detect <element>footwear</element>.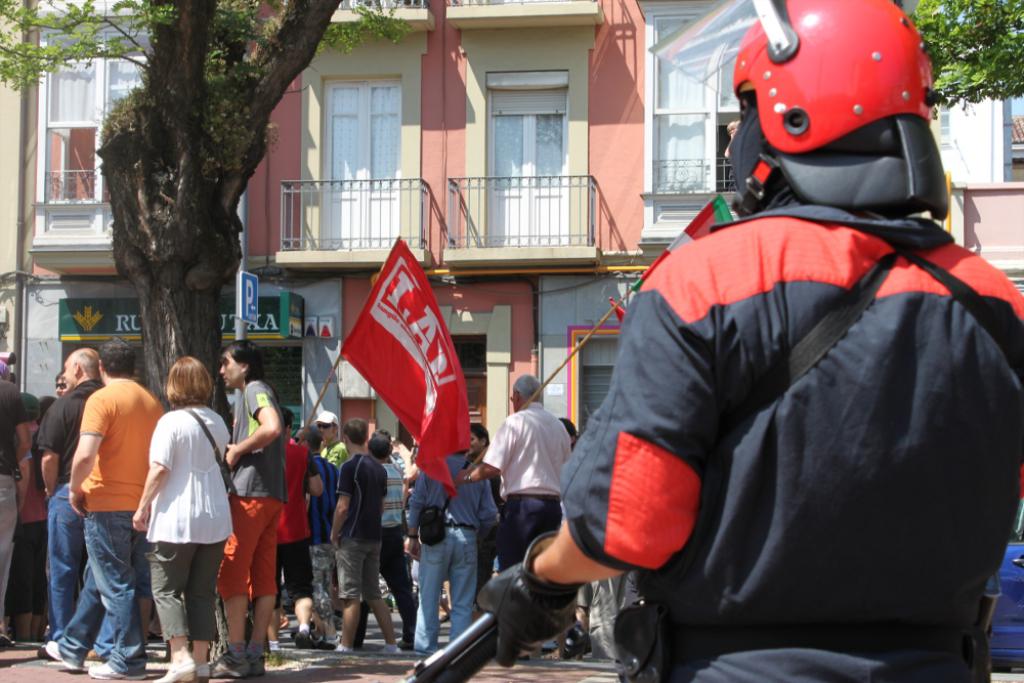
Detected at (293, 631, 311, 648).
